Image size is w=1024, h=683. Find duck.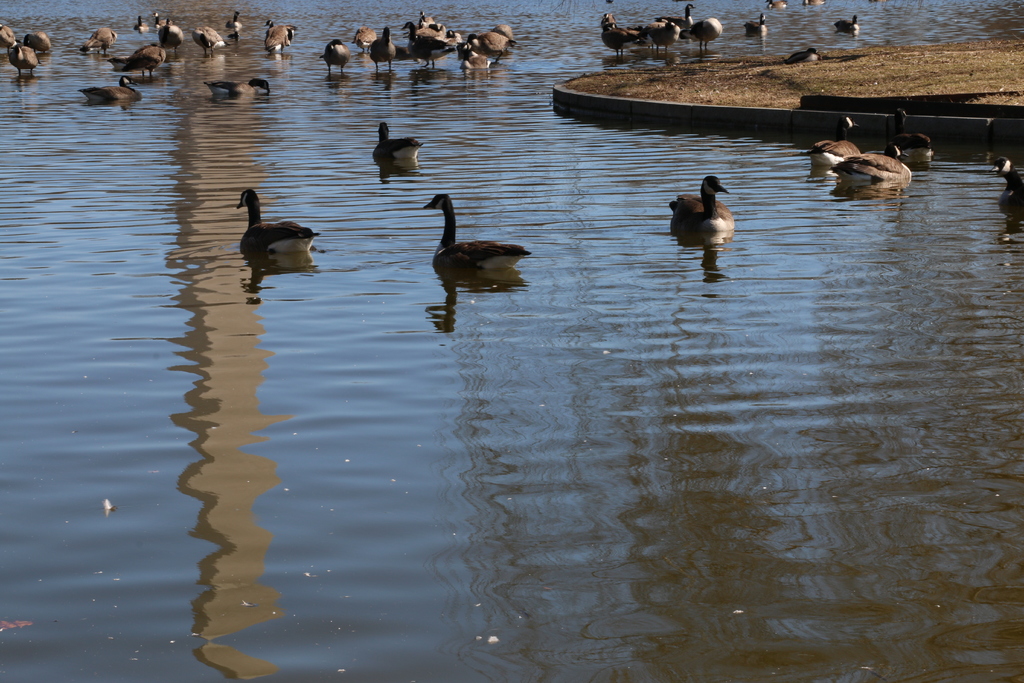
locate(4, 34, 42, 75).
